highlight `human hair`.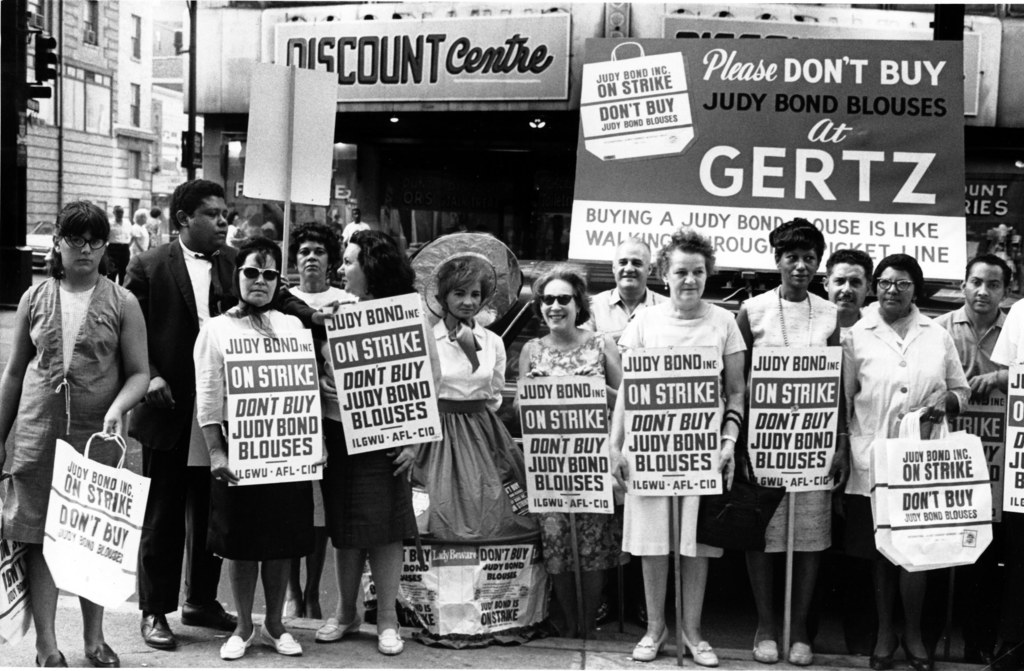
Highlighted region: {"left": 876, "top": 256, "right": 927, "bottom": 305}.
